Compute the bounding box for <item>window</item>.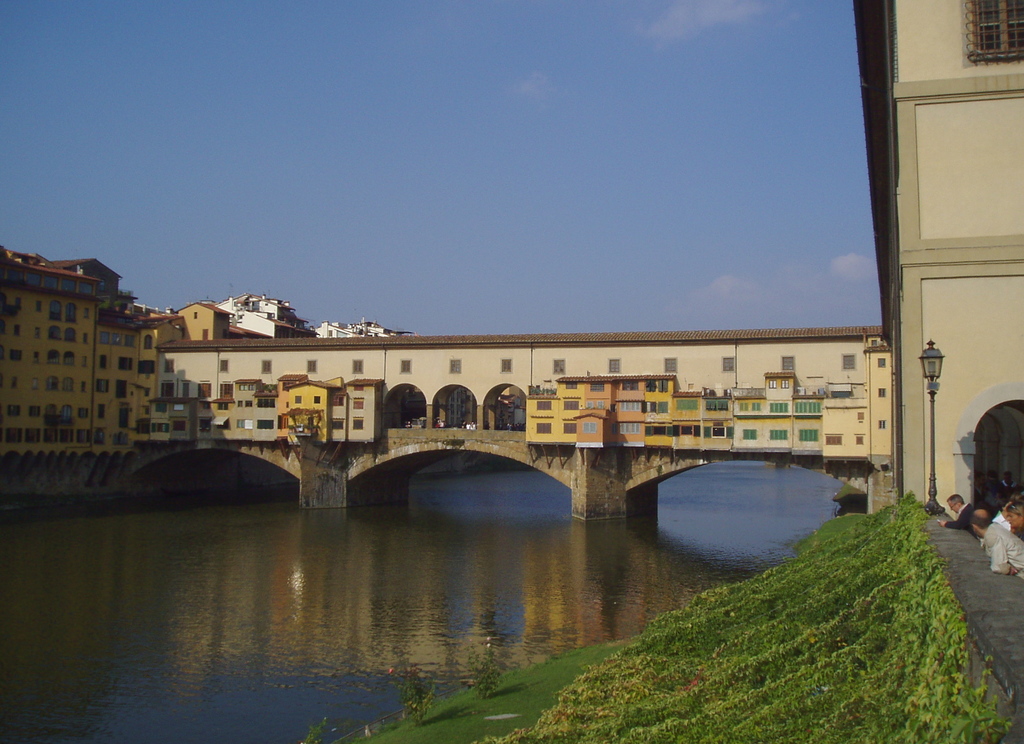
588/401/591/407.
